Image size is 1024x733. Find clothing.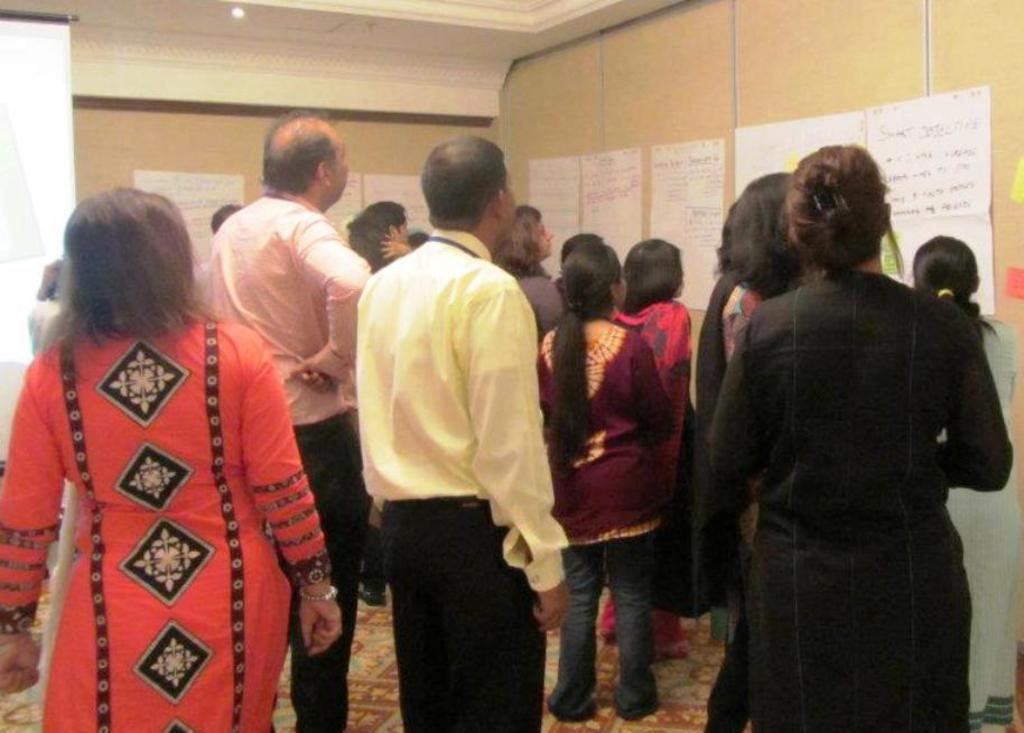
left=609, top=285, right=691, bottom=619.
